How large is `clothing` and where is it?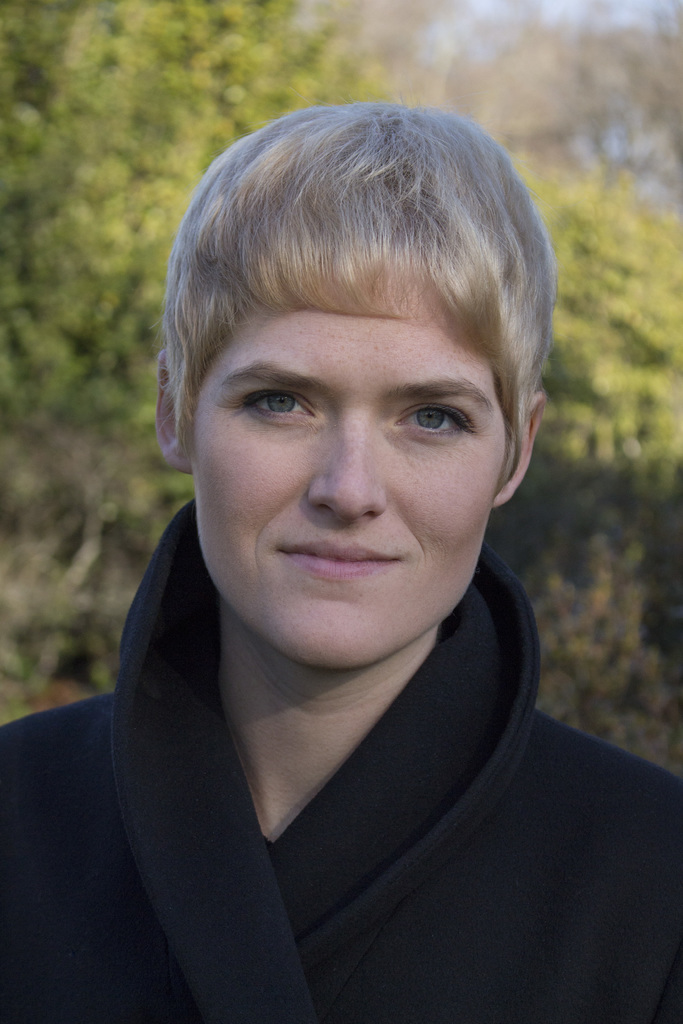
Bounding box: region(33, 323, 667, 1023).
